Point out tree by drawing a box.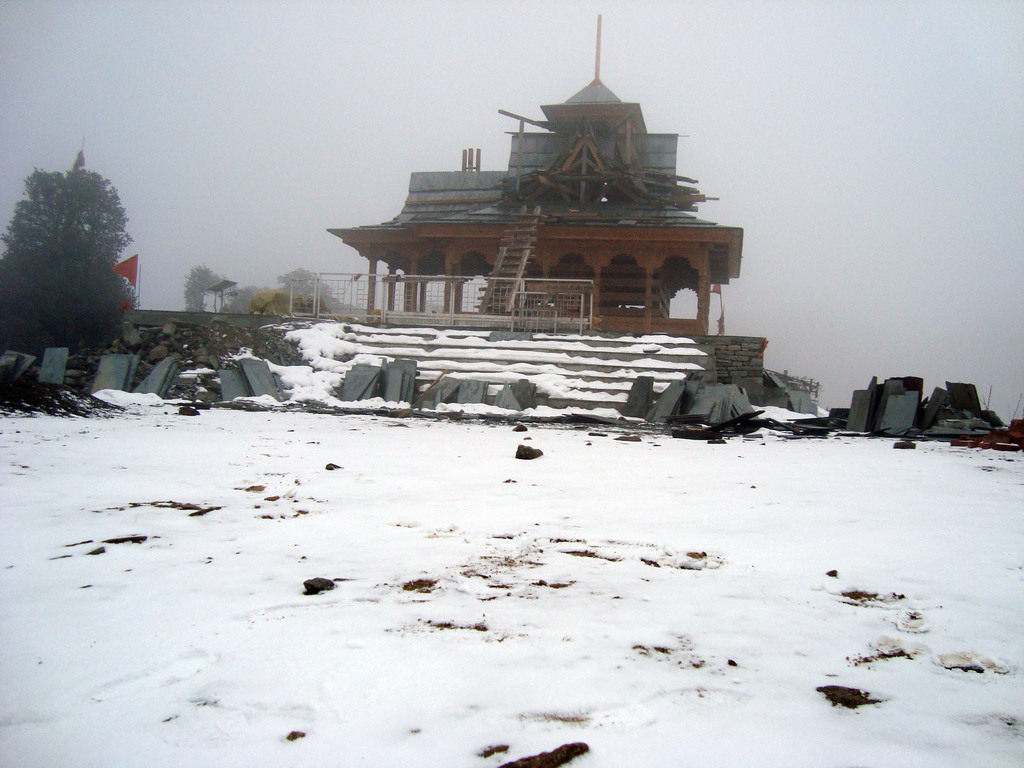
select_region(282, 266, 330, 296).
